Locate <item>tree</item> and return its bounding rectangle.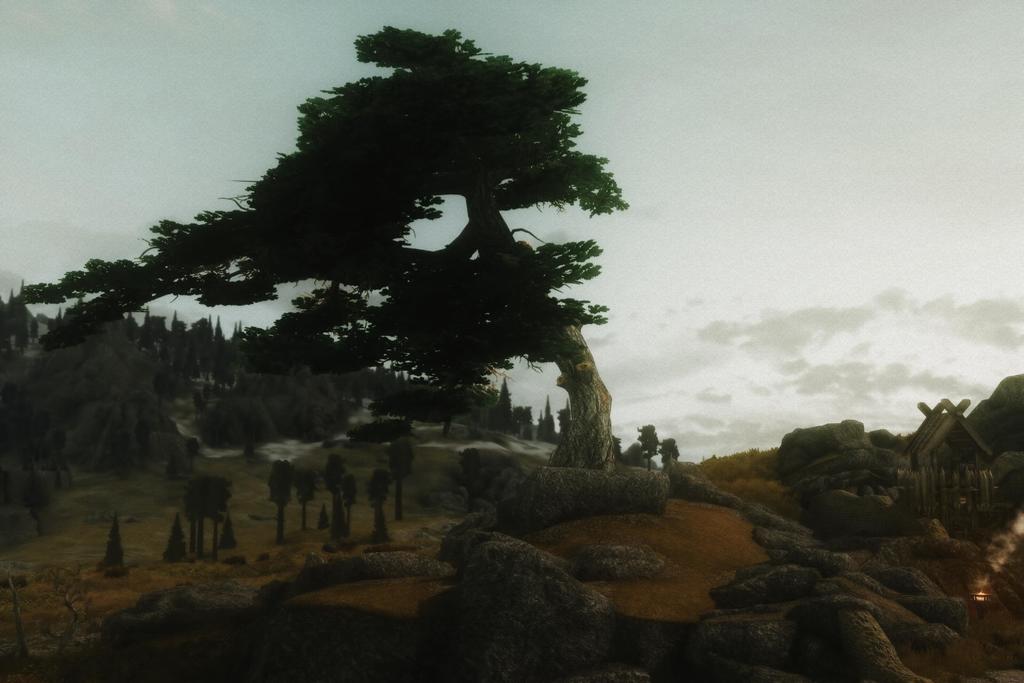
bbox=(138, 302, 154, 349).
